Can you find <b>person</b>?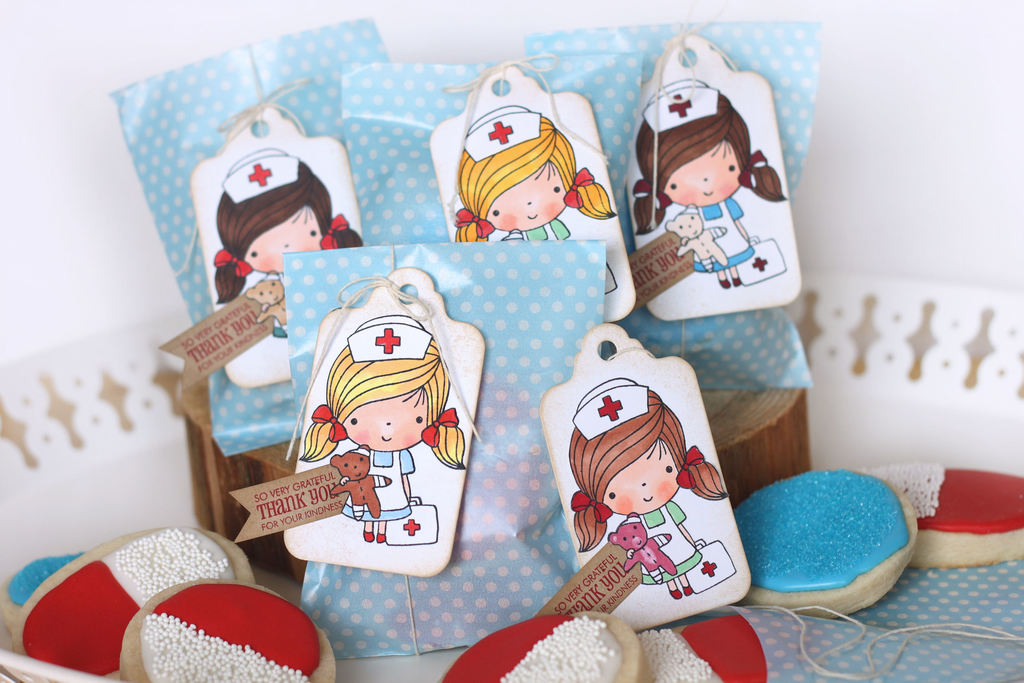
Yes, bounding box: 298,314,466,543.
